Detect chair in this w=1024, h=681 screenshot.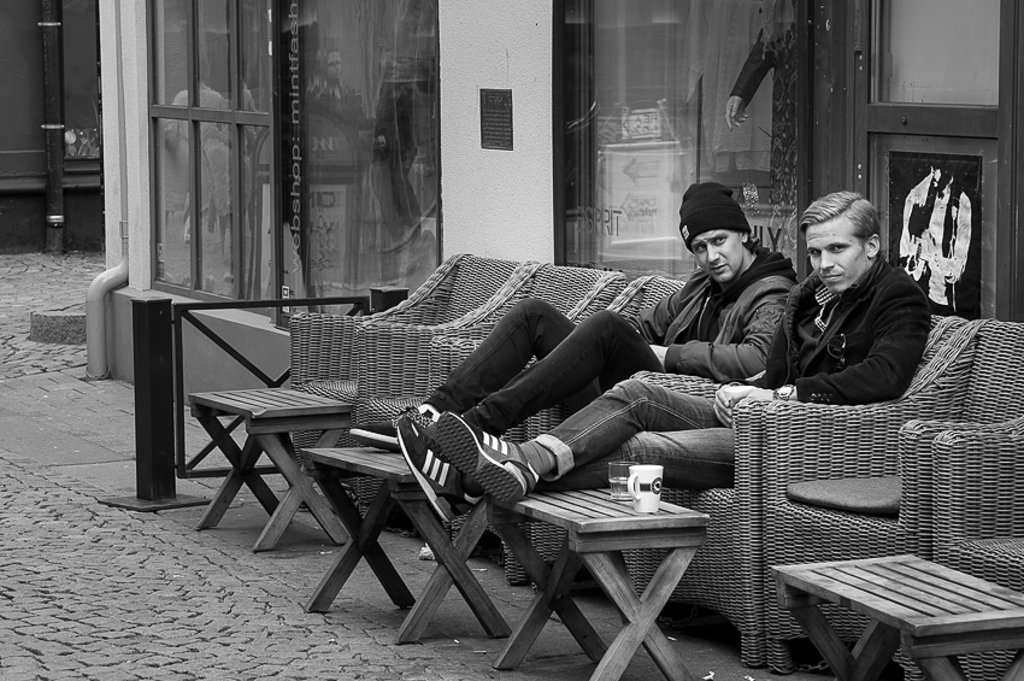
Detection: [left=889, top=423, right=1023, bottom=680].
